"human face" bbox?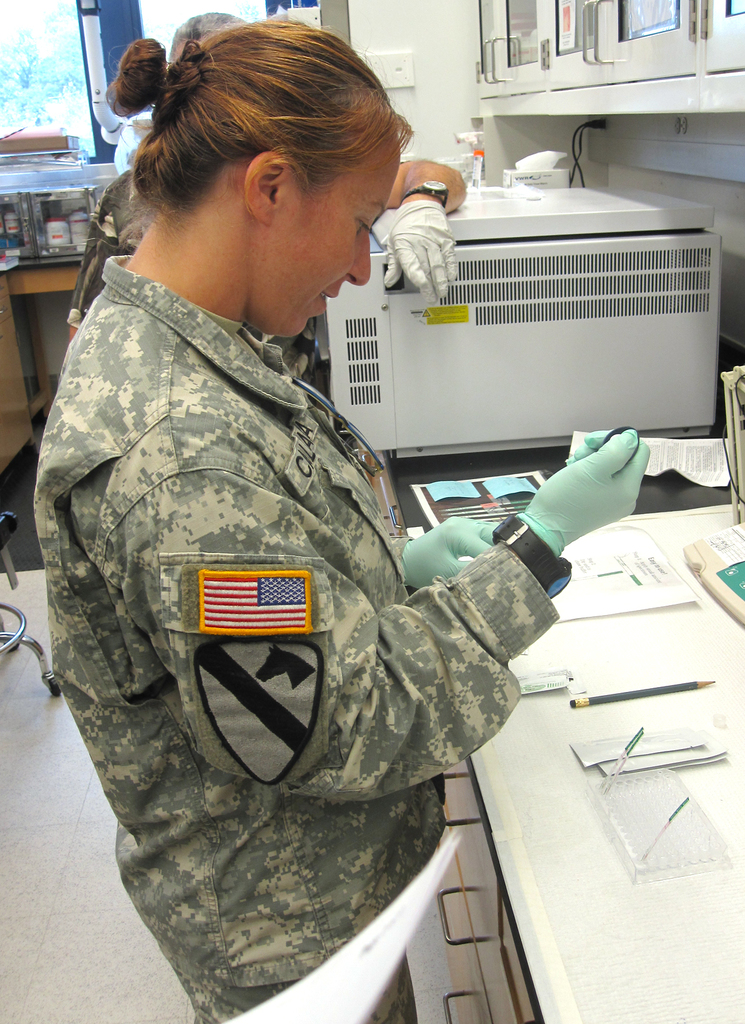
(x1=251, y1=134, x2=405, y2=340)
